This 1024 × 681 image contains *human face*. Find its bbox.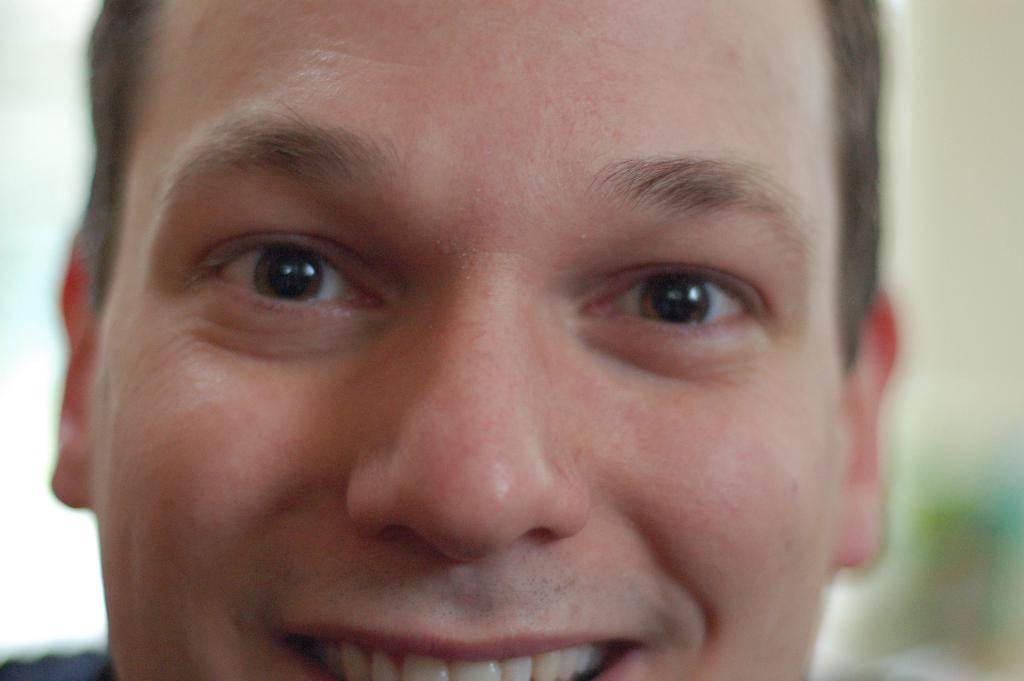
Rect(90, 0, 844, 680).
